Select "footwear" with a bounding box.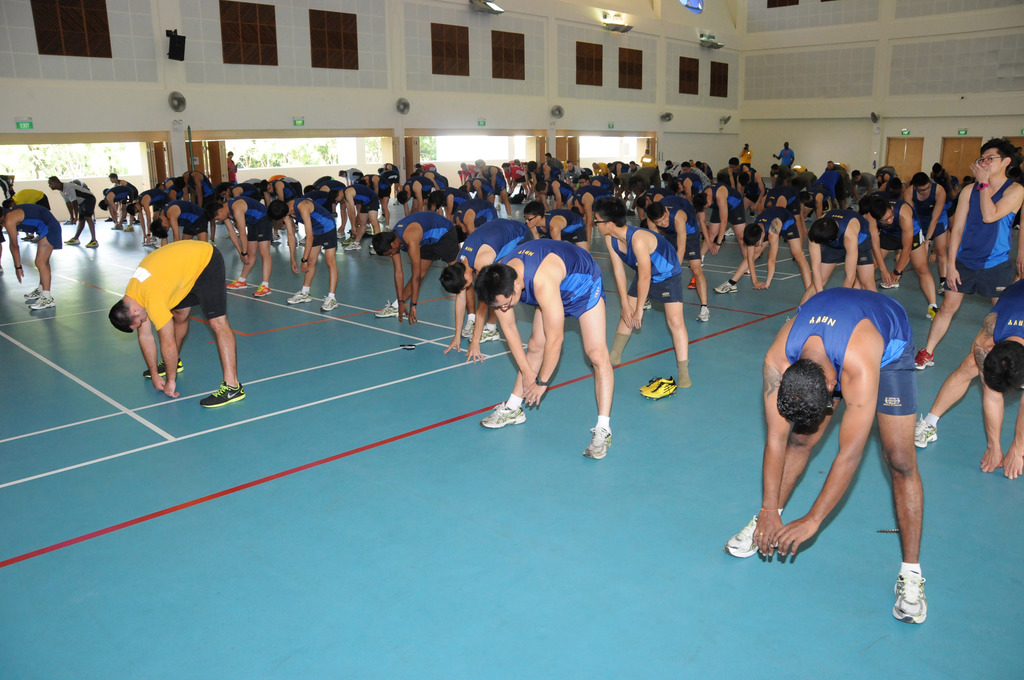
712/281/739/293.
